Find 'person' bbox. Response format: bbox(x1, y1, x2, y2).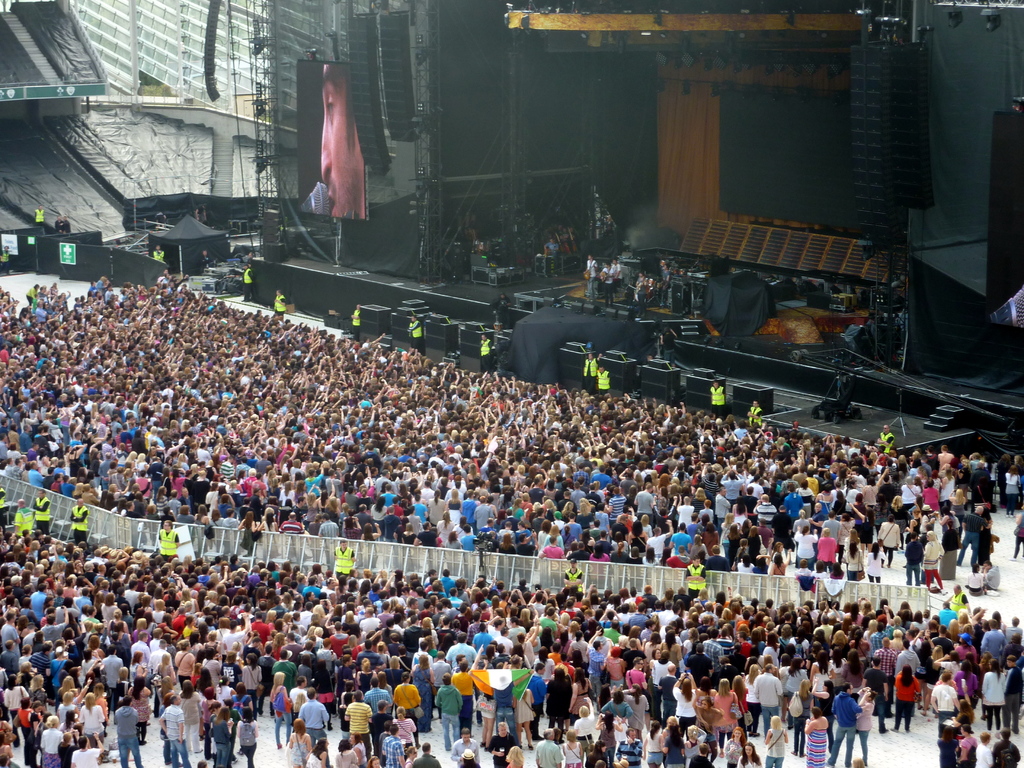
bbox(540, 232, 562, 253).
